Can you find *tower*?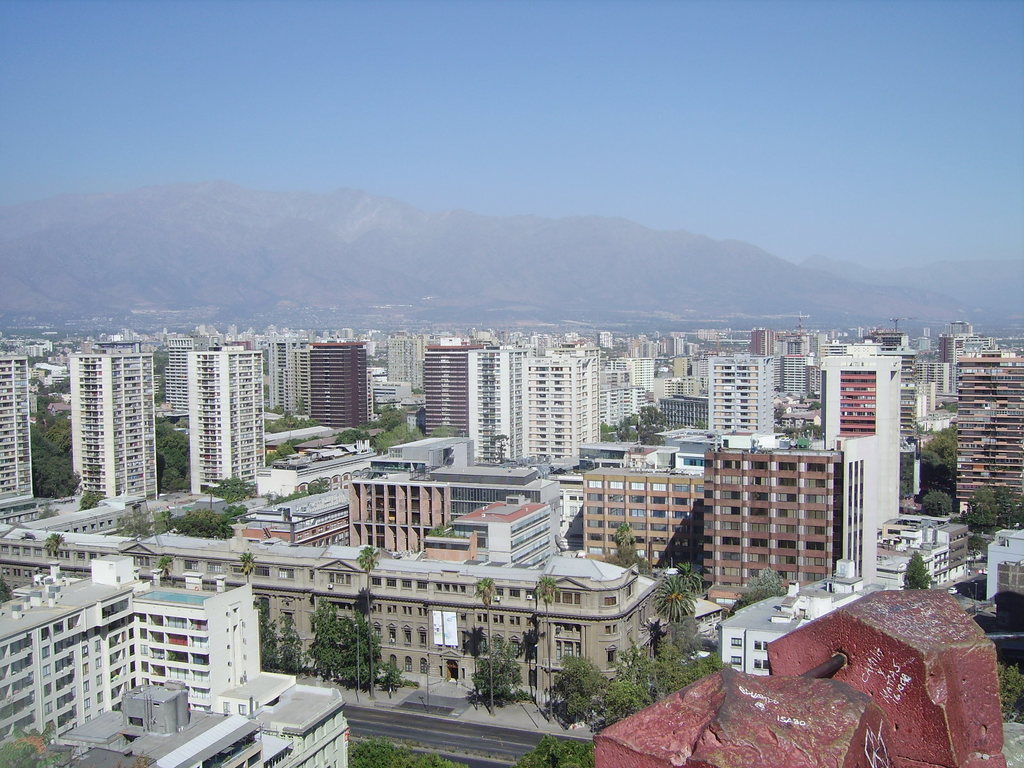
Yes, bounding box: <bbox>417, 355, 497, 470</bbox>.
